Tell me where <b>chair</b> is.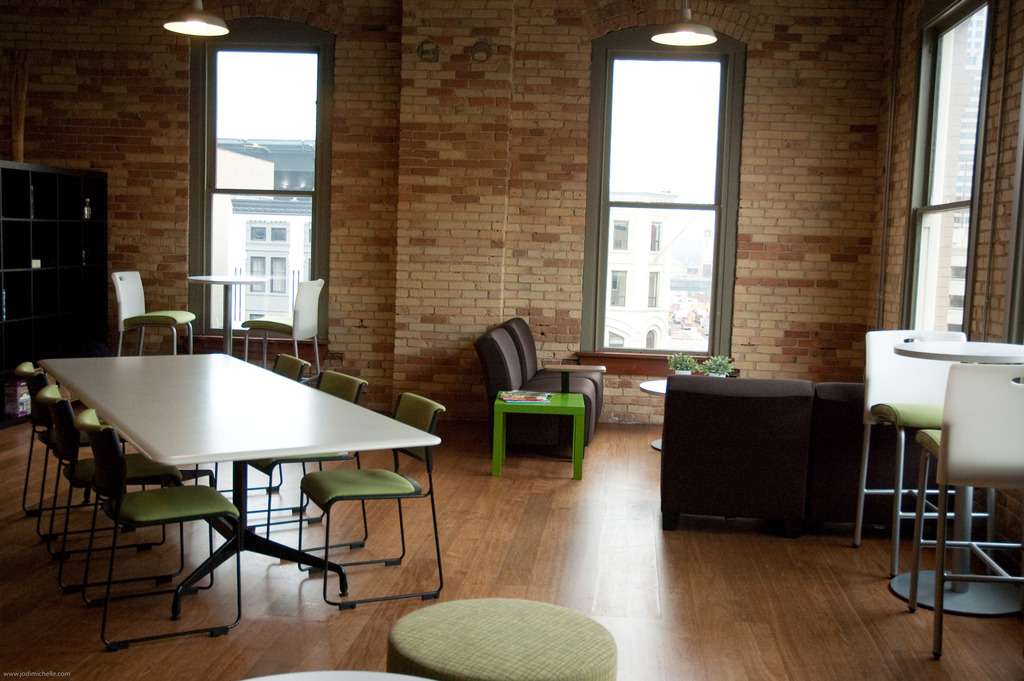
<b>chair</b> is at (left=250, top=668, right=425, bottom=680).
